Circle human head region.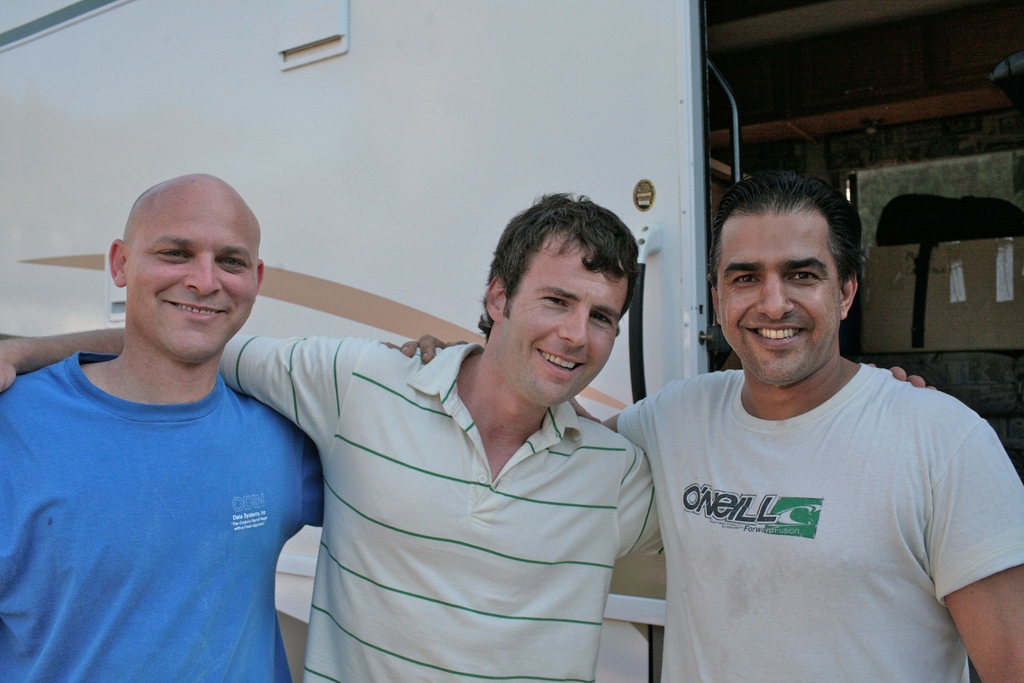
Region: (466,190,653,422).
